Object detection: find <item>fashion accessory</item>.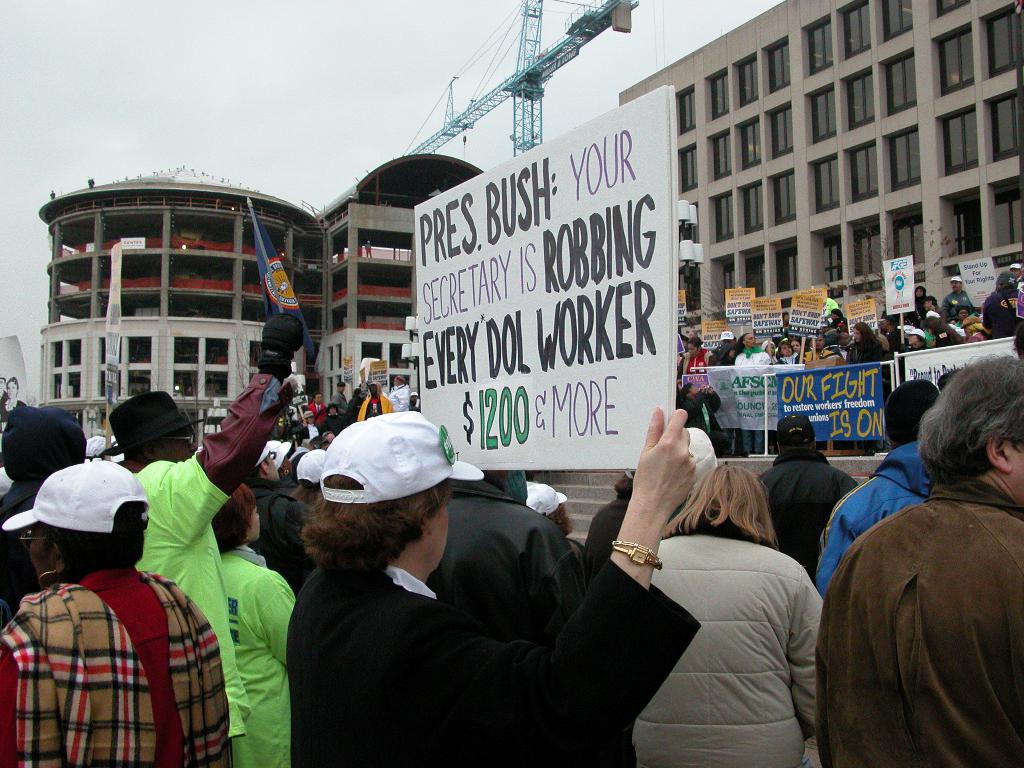
locate(395, 375, 408, 384).
